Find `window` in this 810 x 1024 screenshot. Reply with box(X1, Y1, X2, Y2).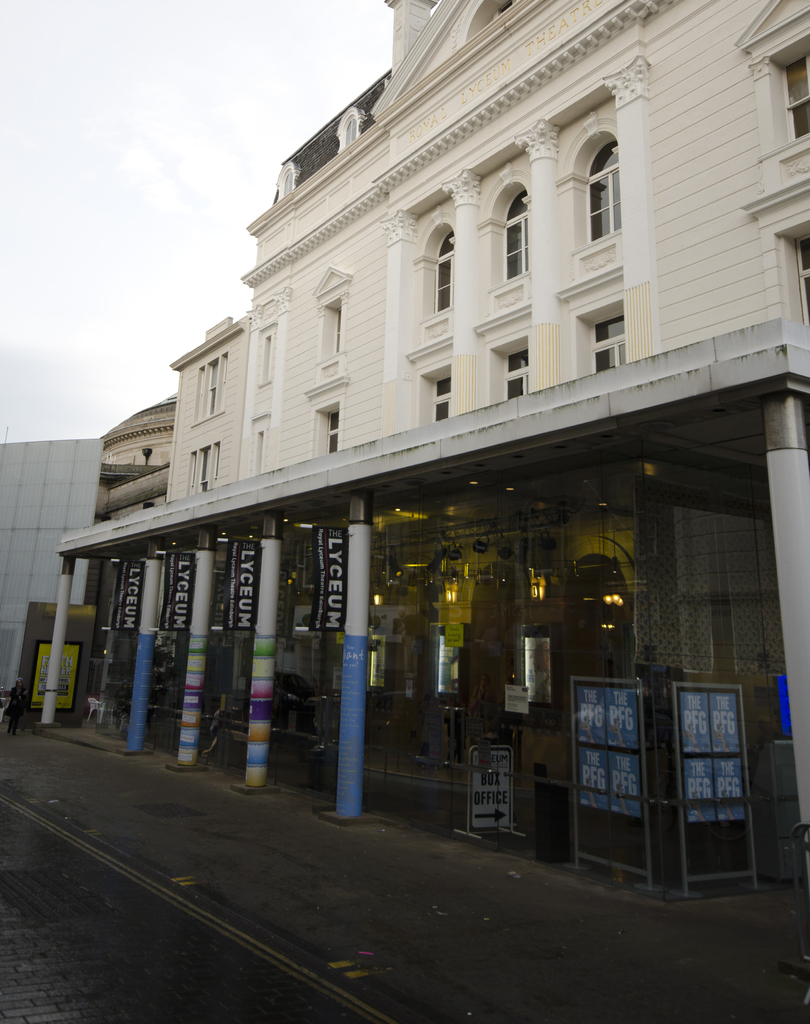
box(280, 168, 296, 198).
